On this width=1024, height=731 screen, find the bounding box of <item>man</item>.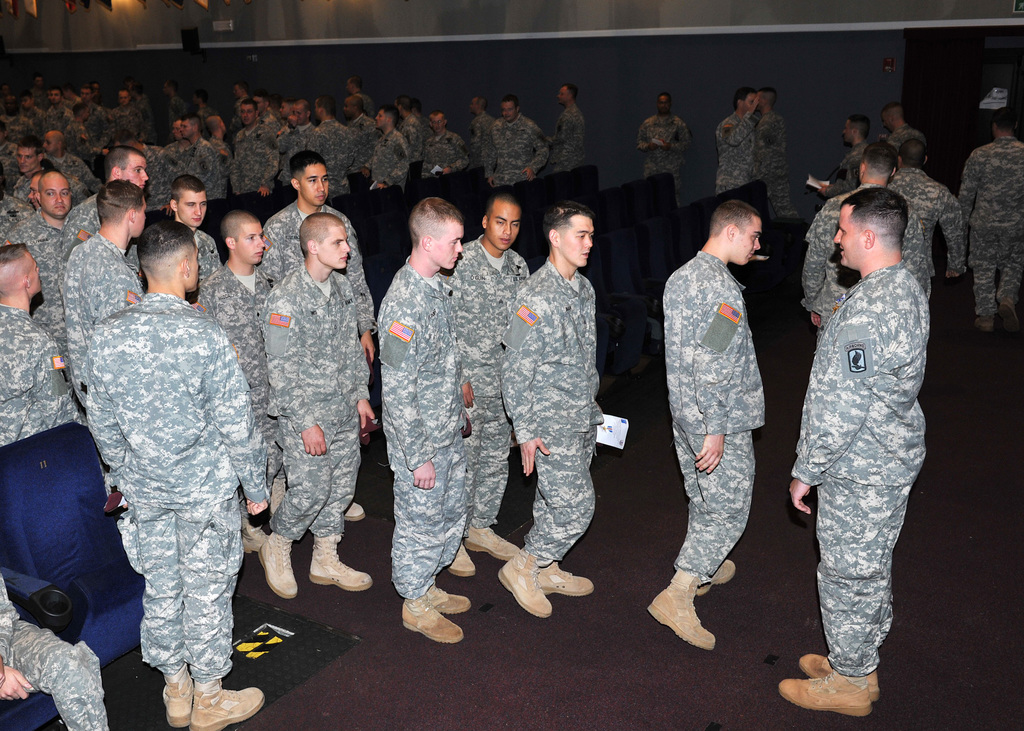
Bounding box: (x1=168, y1=172, x2=223, y2=291).
